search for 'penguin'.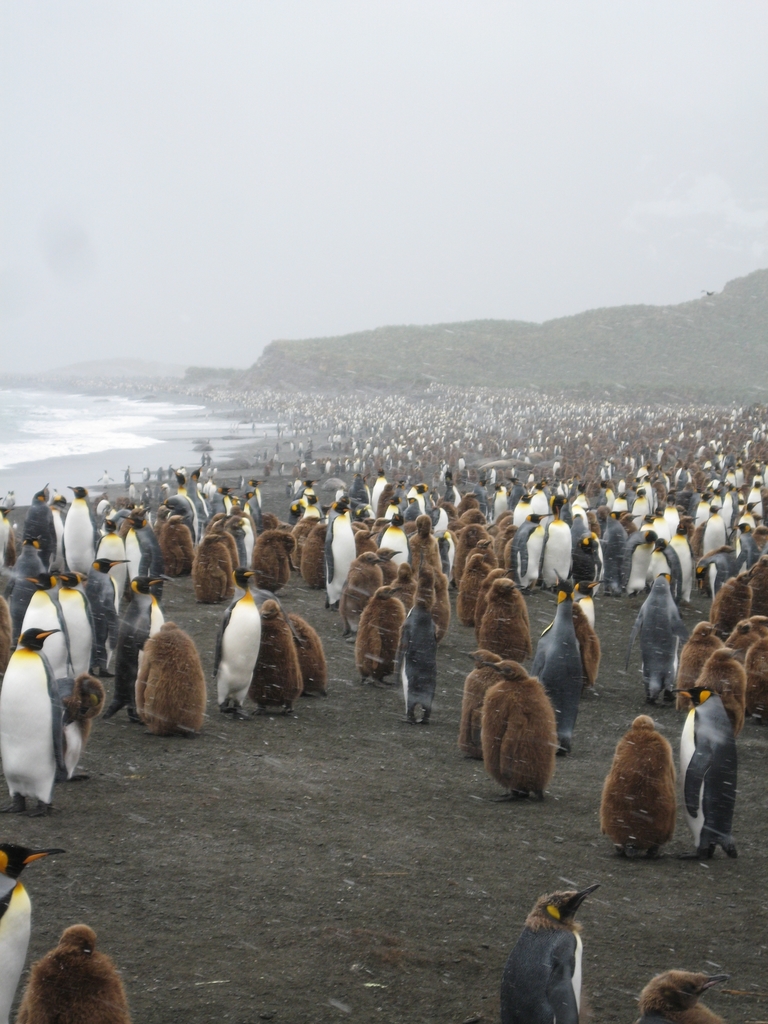
Found at [691, 494, 707, 531].
